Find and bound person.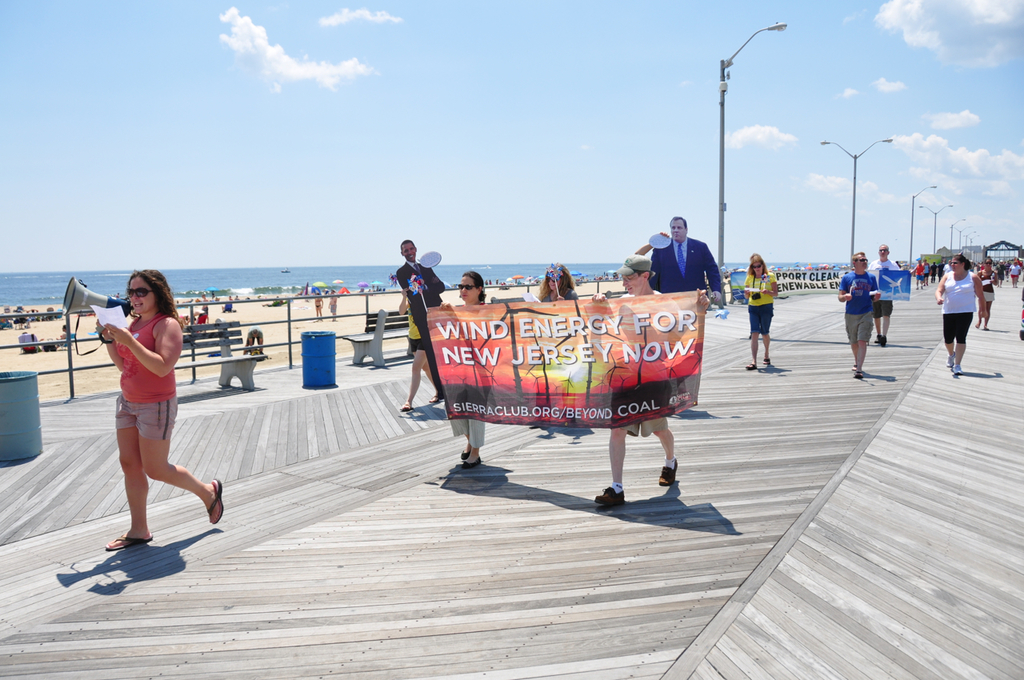
Bound: 438,269,498,470.
